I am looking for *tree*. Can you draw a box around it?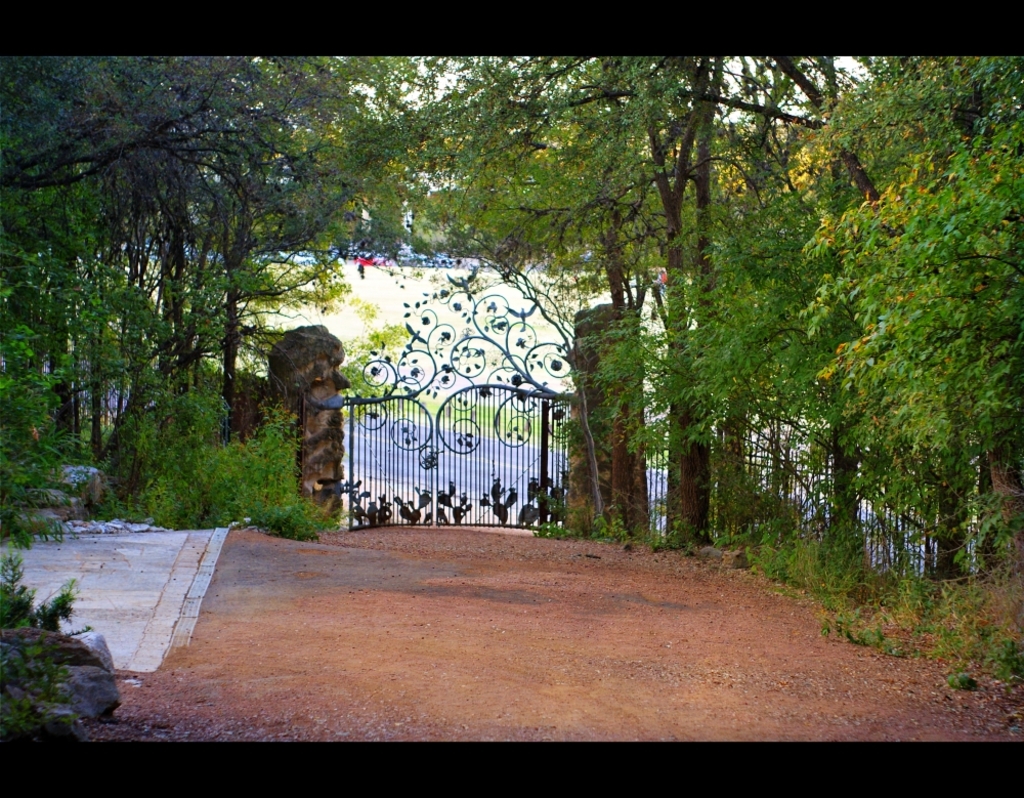
Sure, the bounding box is crop(703, 67, 812, 417).
